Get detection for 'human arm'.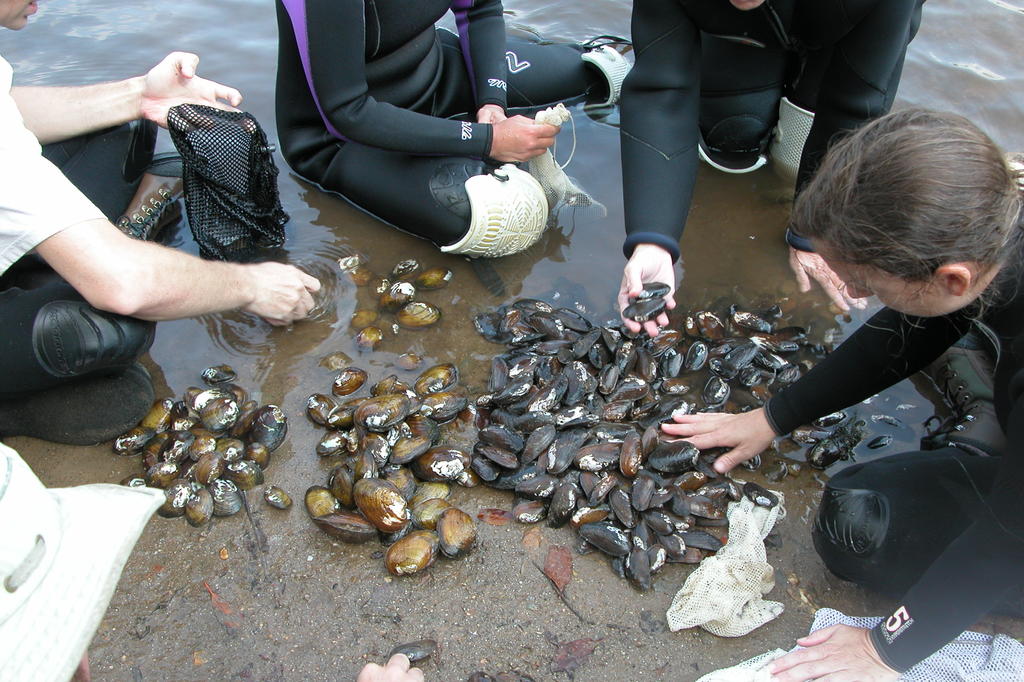
Detection: 658,304,977,475.
